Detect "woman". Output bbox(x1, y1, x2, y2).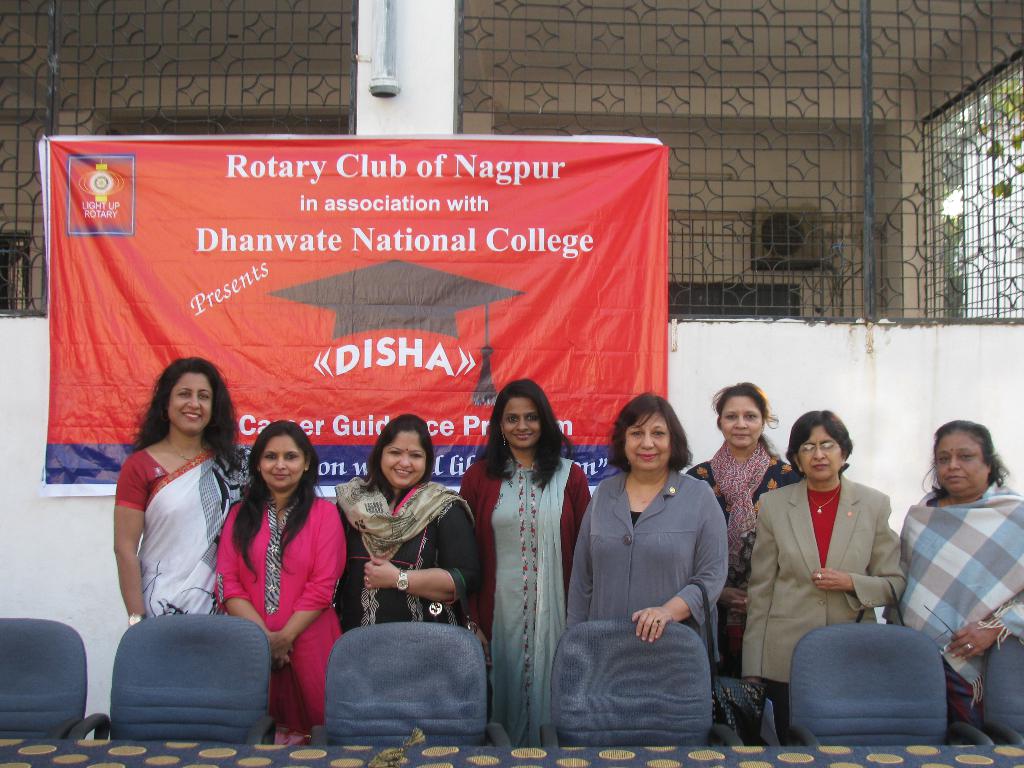
bbox(895, 419, 1023, 743).
